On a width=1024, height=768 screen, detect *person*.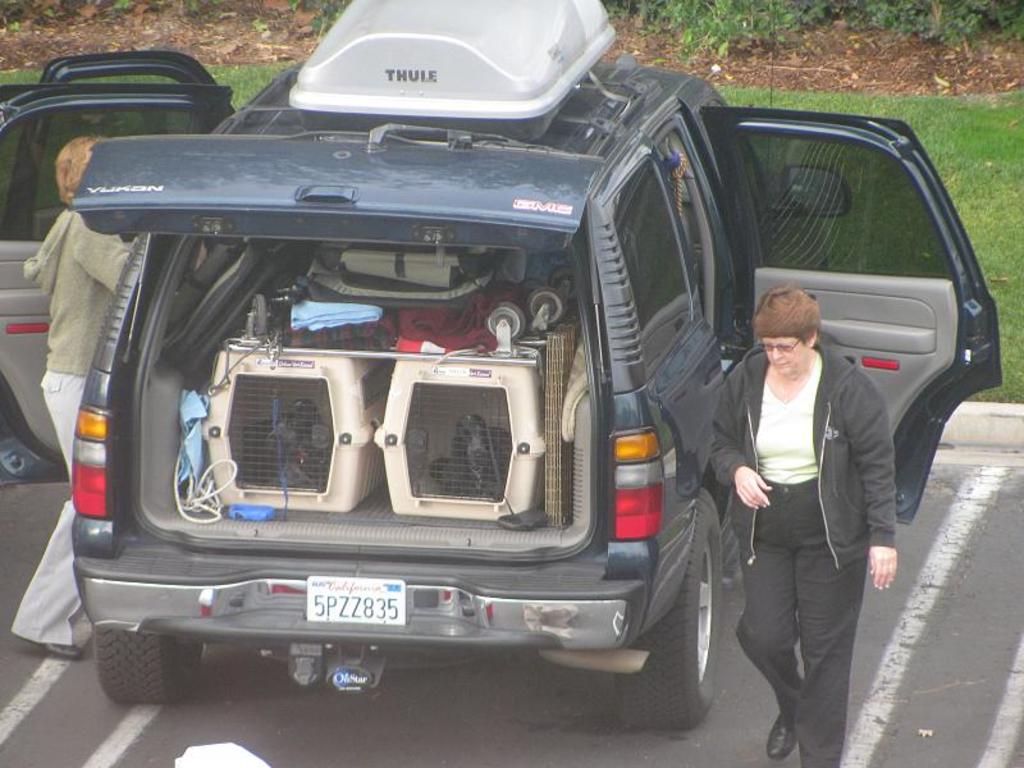
box(712, 279, 893, 767).
